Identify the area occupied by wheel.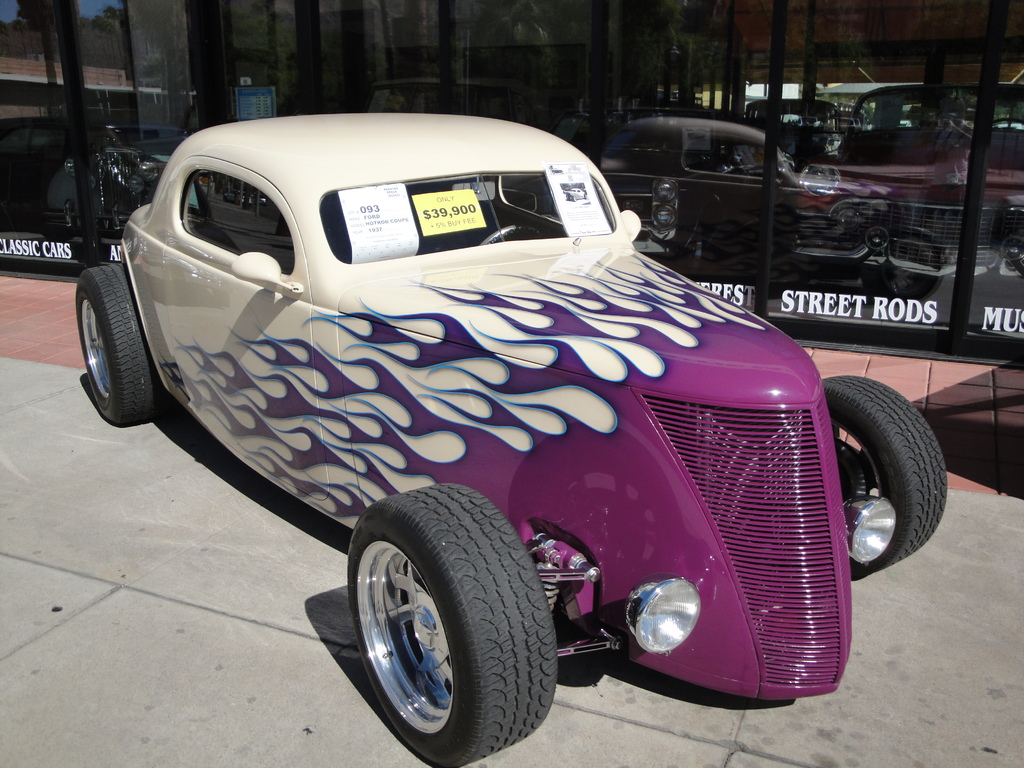
Area: bbox(337, 502, 545, 751).
